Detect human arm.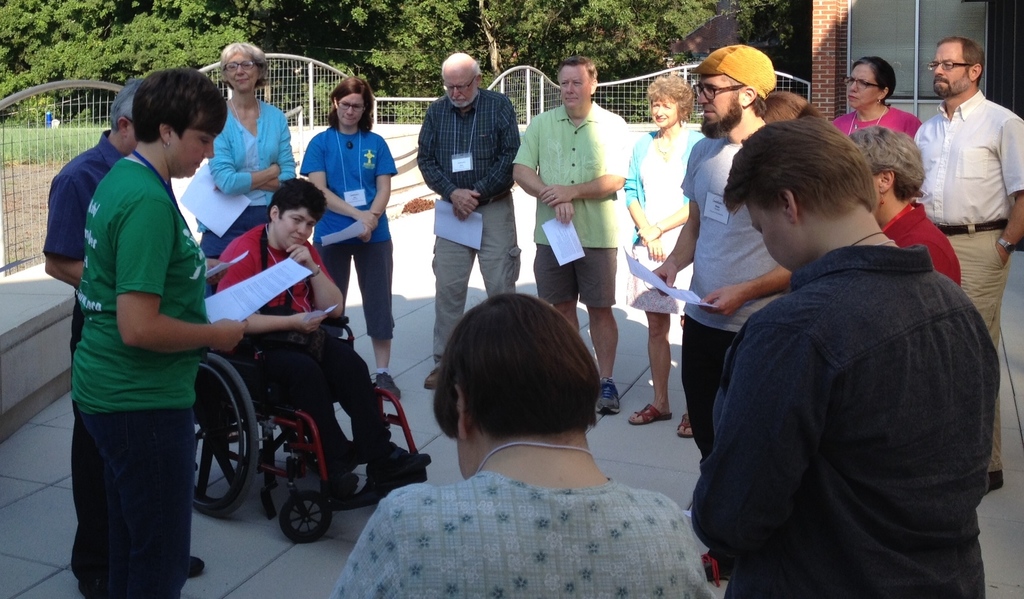
Detected at bbox(45, 161, 108, 288).
